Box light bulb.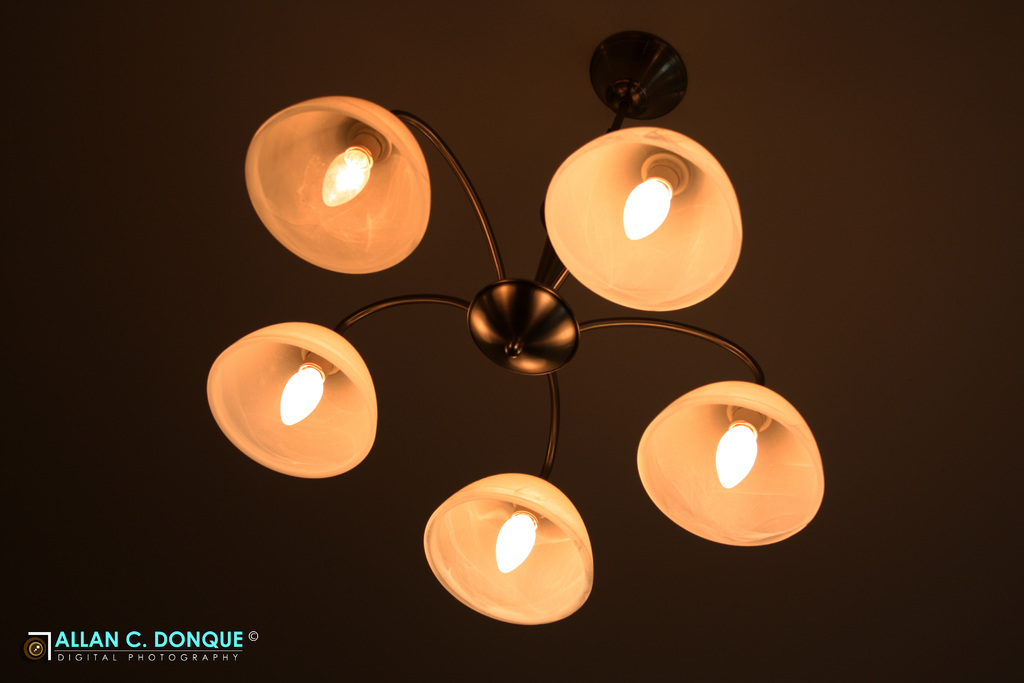
<box>714,409,765,488</box>.
